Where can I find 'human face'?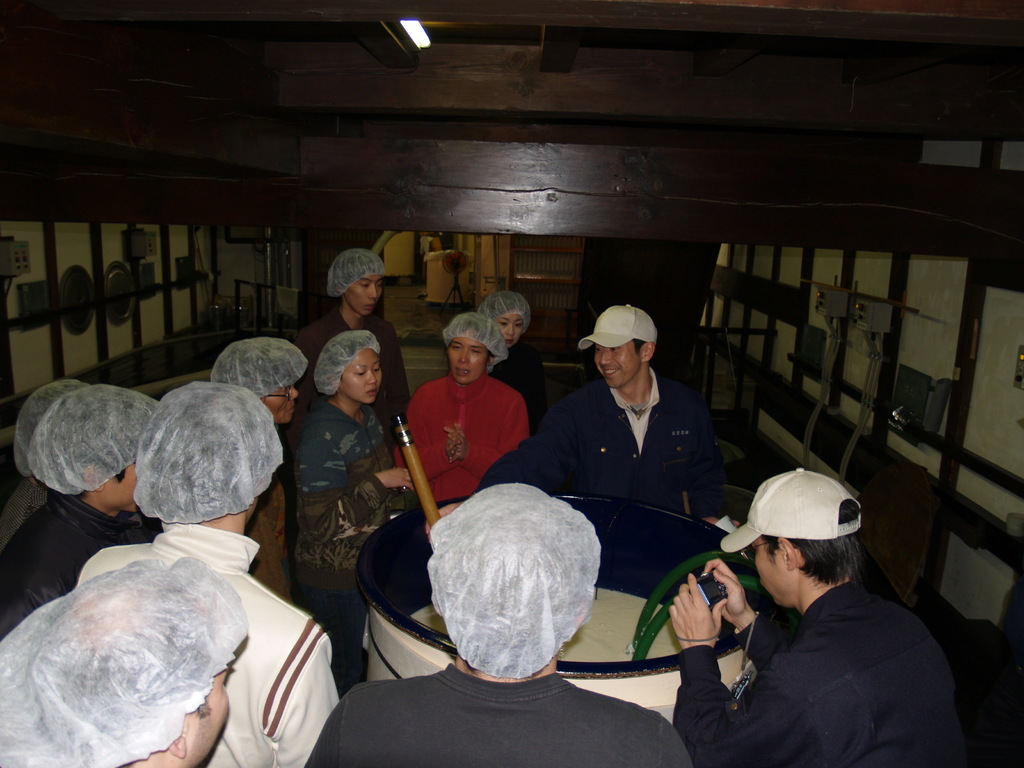
You can find it at bbox=[596, 341, 642, 389].
